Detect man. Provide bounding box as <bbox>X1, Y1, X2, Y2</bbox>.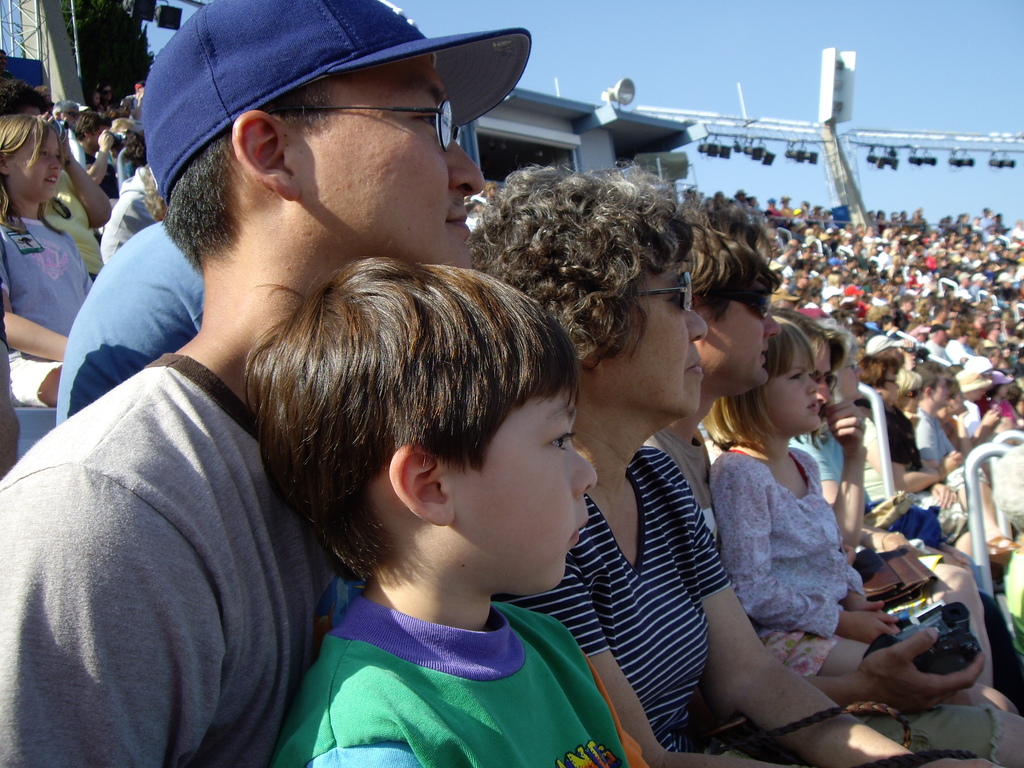
<bbox>58, 219, 205, 426</bbox>.
